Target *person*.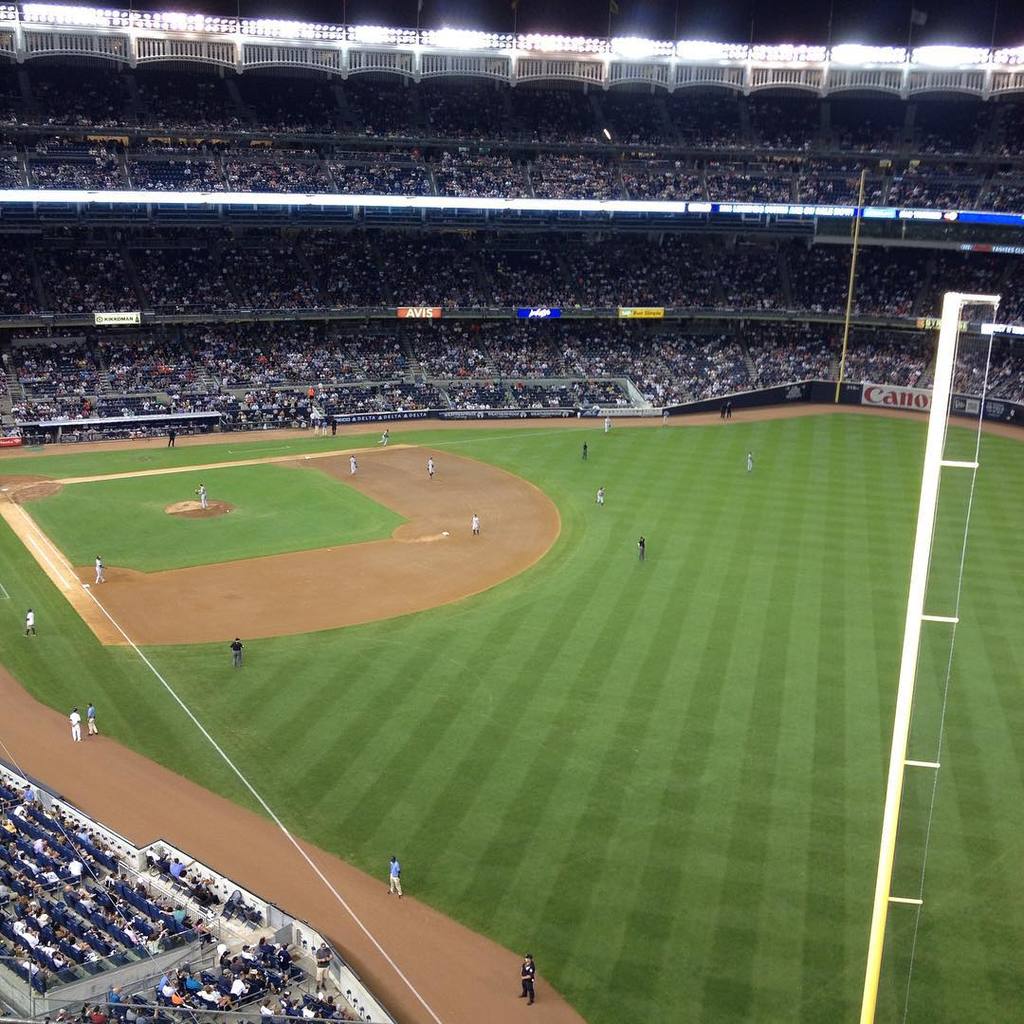
Target region: bbox=(196, 484, 205, 512).
